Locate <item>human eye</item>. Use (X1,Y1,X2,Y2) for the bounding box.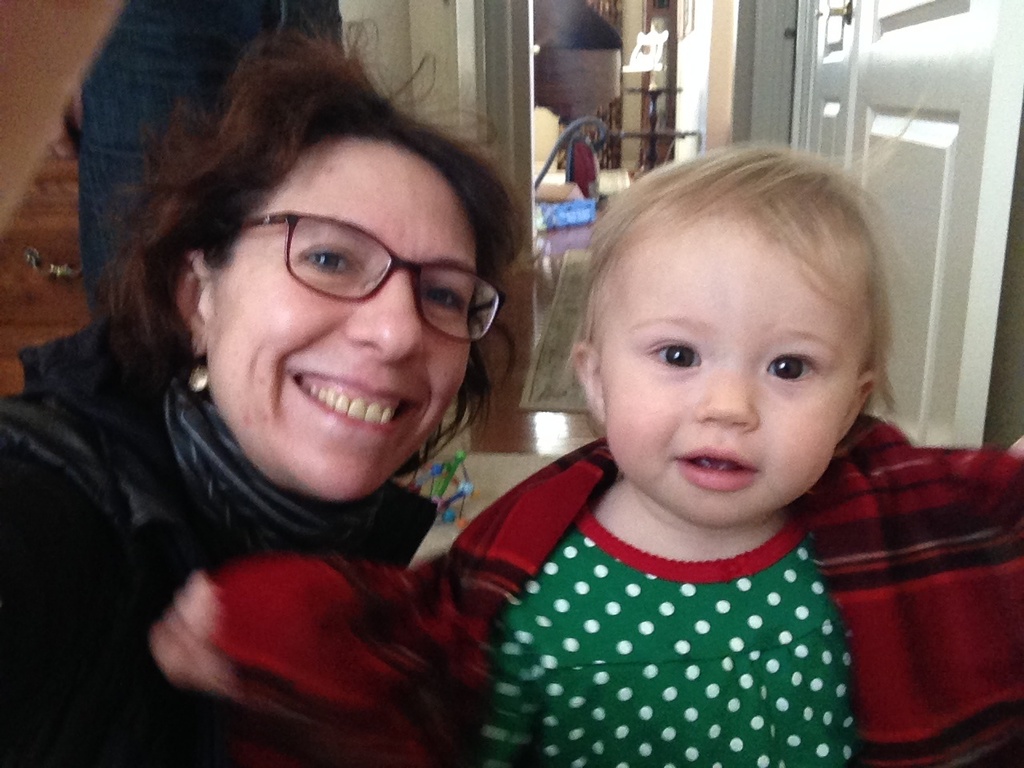
(298,241,366,281).
